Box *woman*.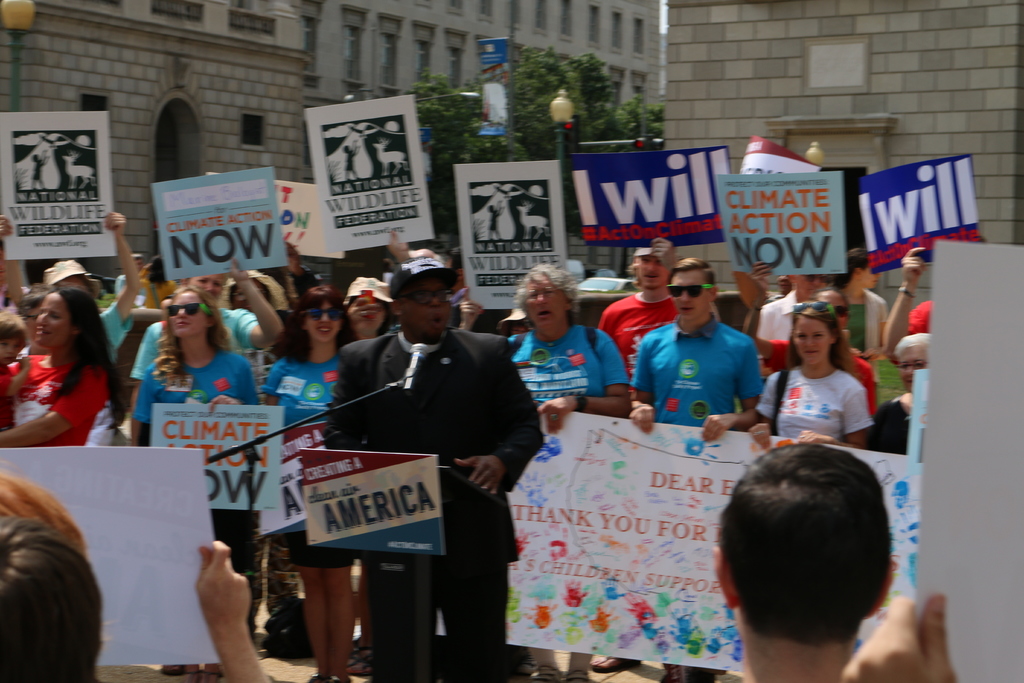
bbox=(819, 251, 886, 423).
